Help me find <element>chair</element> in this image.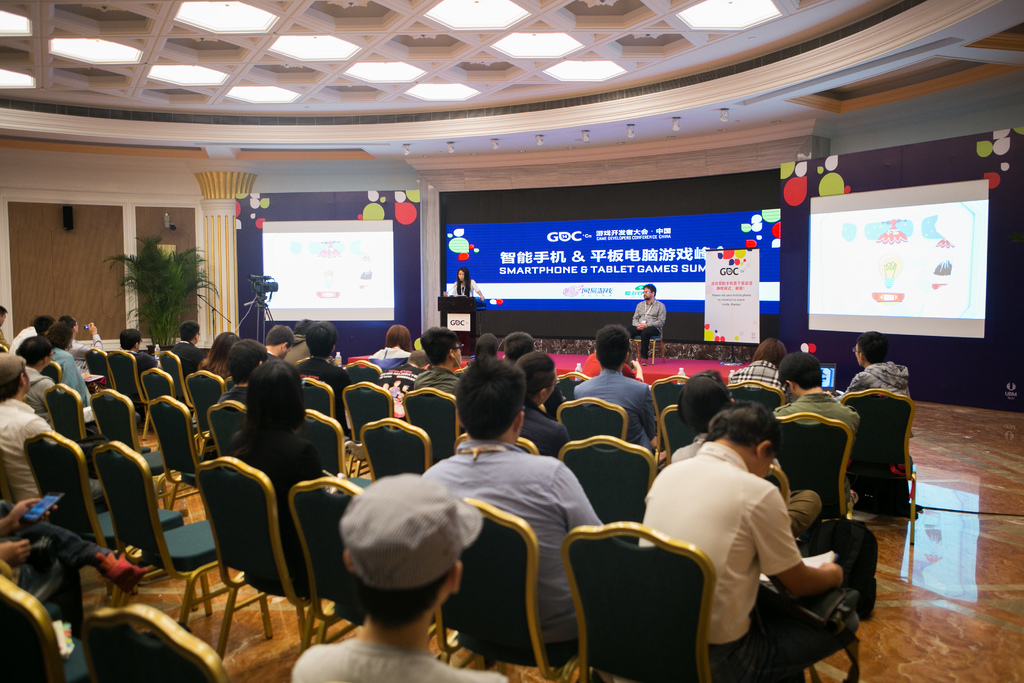
Found it: [558, 368, 592, 394].
